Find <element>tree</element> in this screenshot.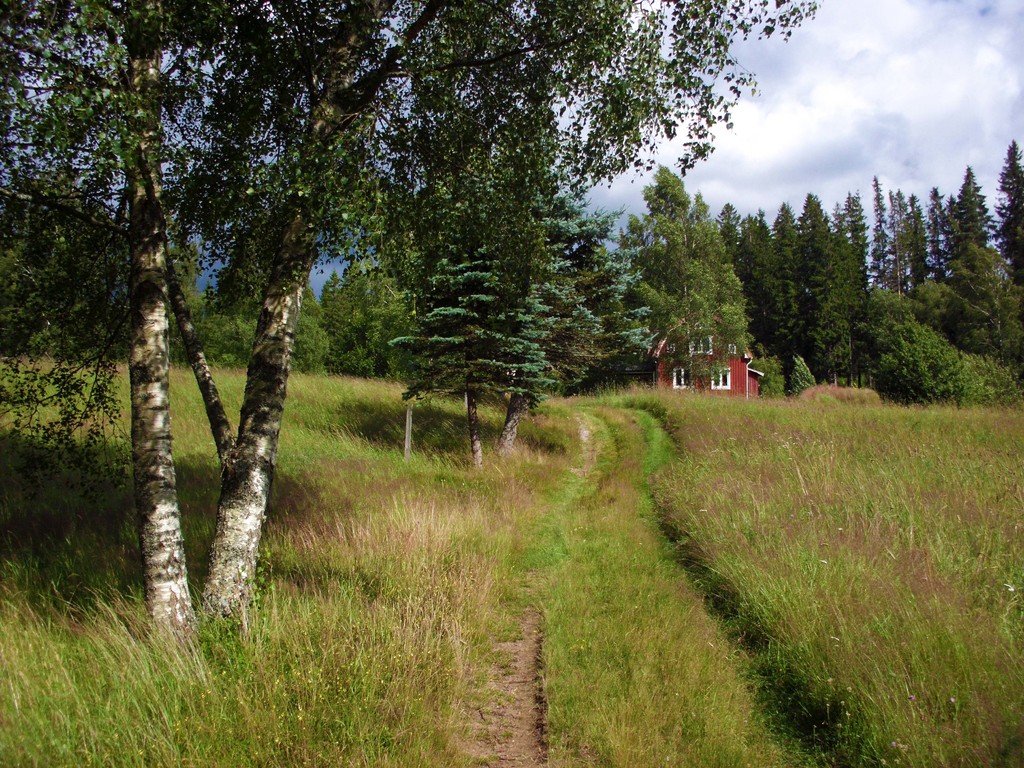
The bounding box for <element>tree</element> is <box>989,138,1023,292</box>.
